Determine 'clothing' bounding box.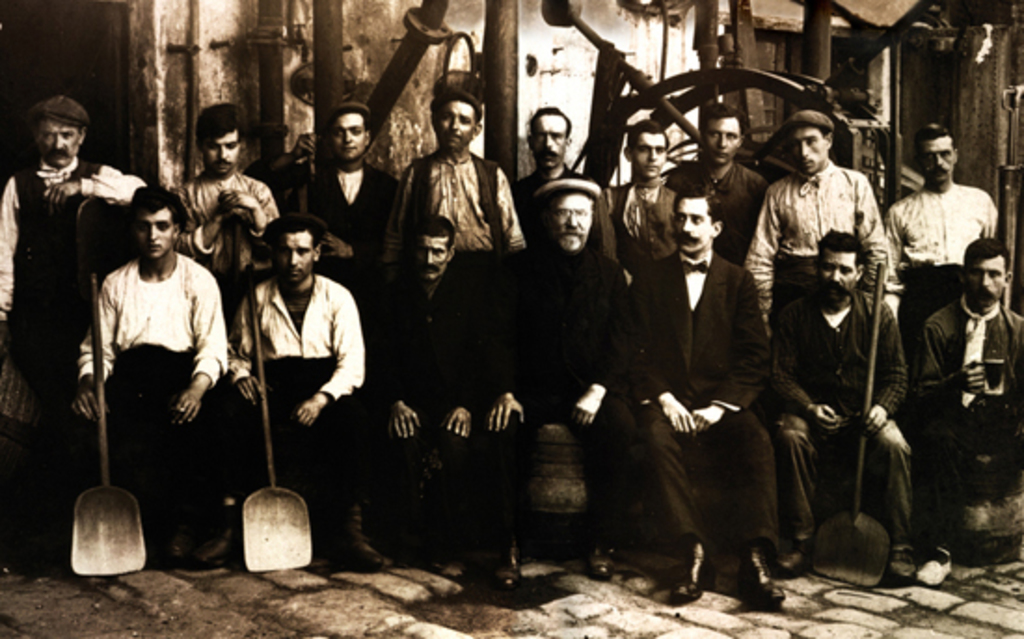
Determined: x1=680 y1=162 x2=769 y2=252.
